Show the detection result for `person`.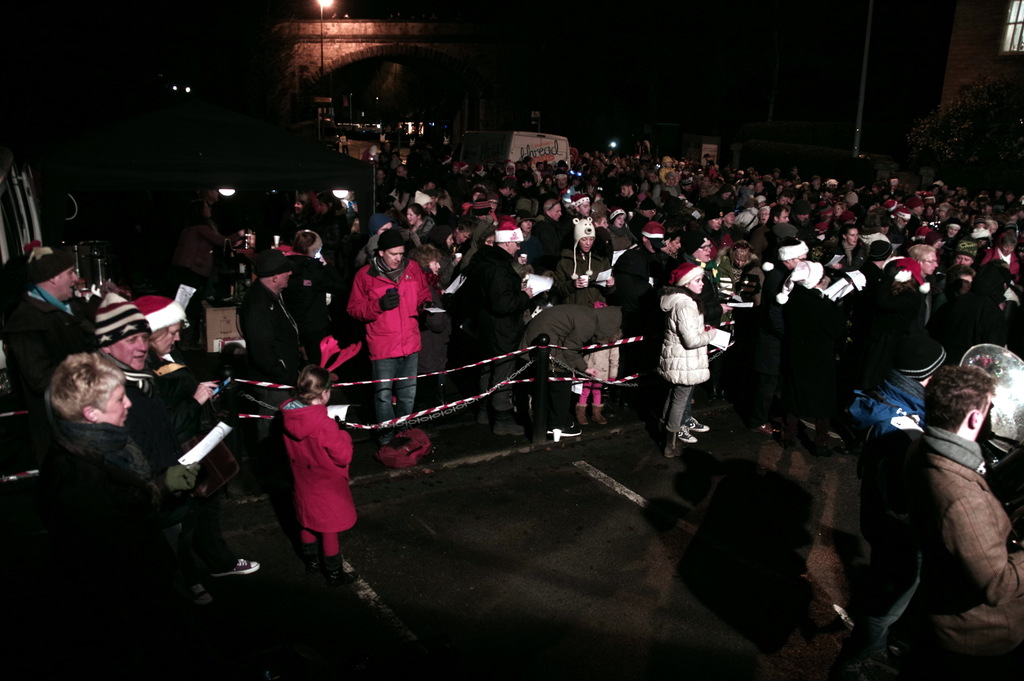
555/215/609/299.
